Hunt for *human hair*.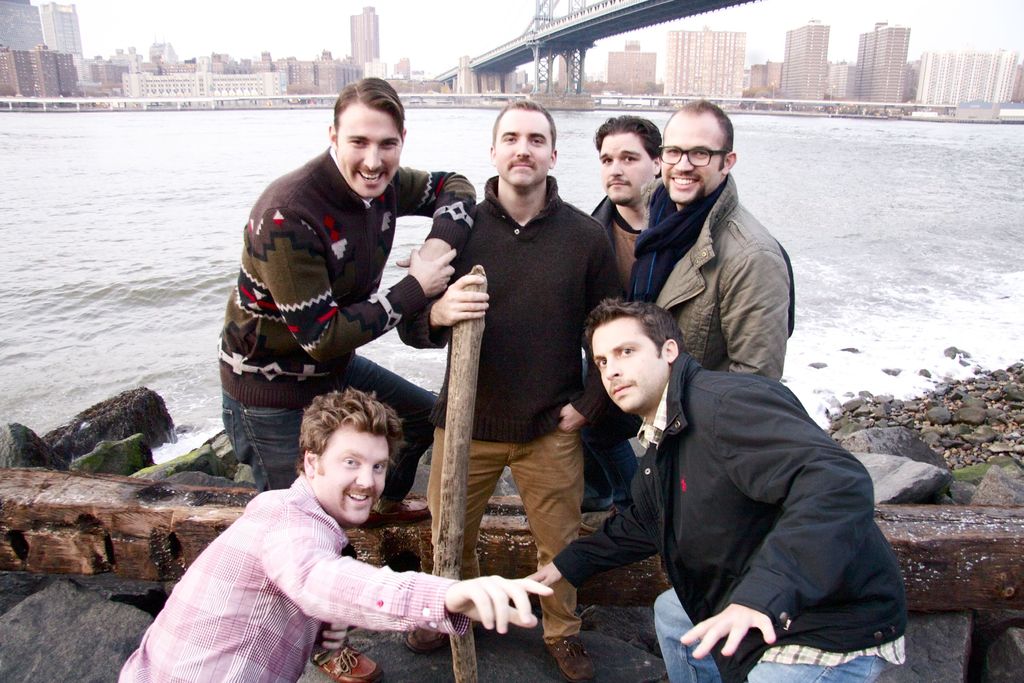
Hunted down at bbox=(665, 99, 735, 165).
